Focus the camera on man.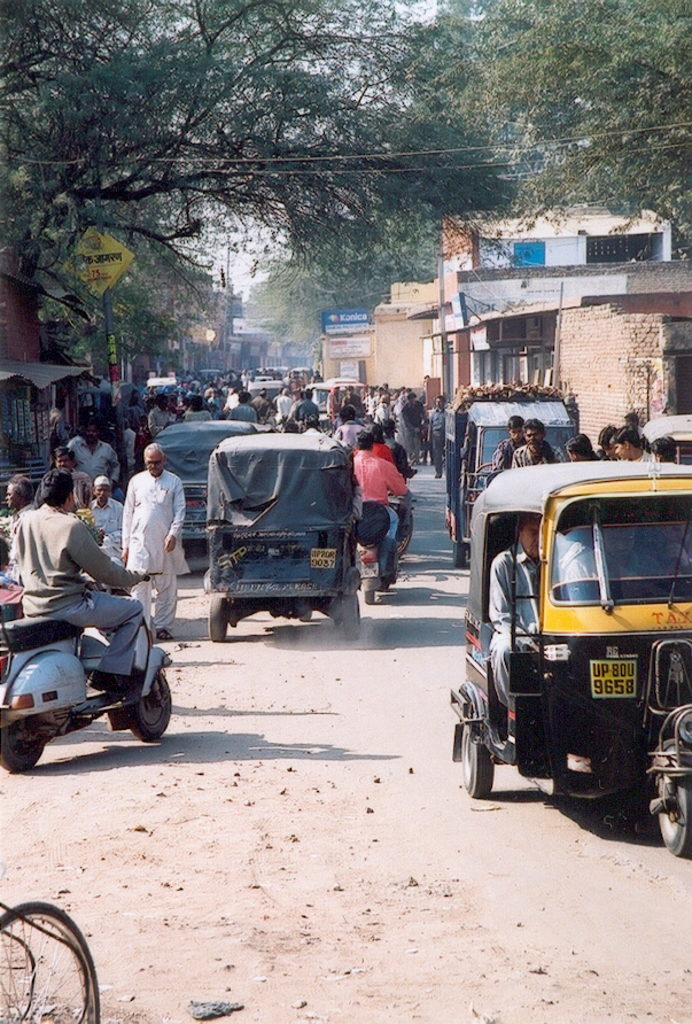
Focus region: [left=484, top=514, right=550, bottom=712].
